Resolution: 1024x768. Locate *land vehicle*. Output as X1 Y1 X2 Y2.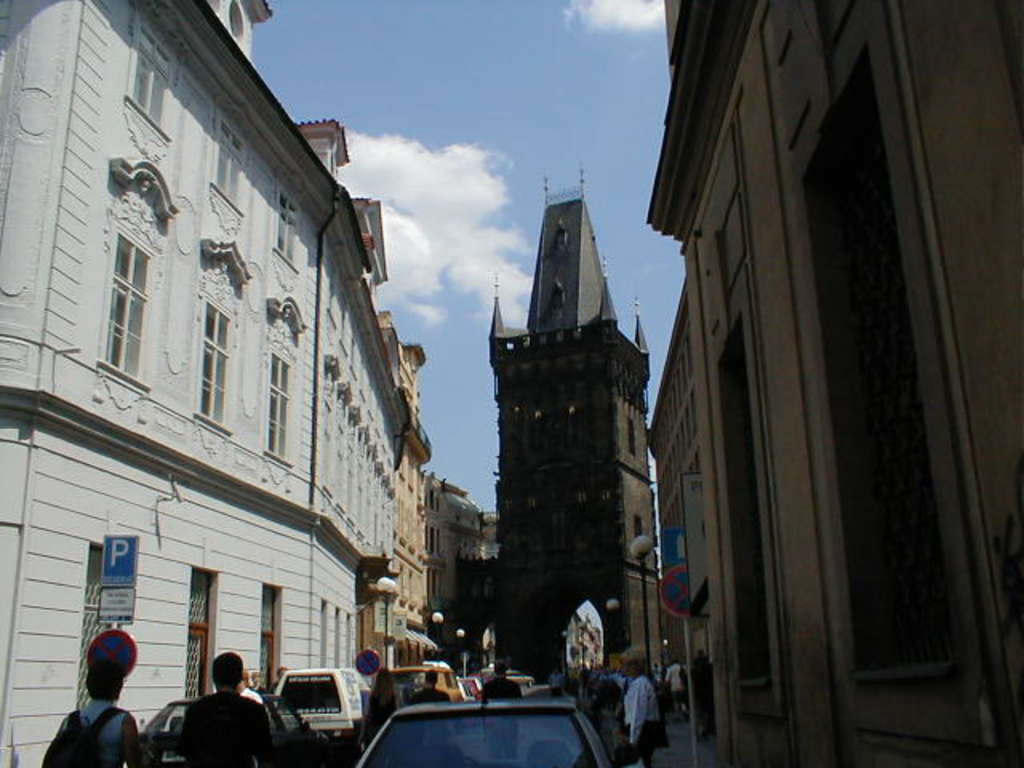
272 664 378 738.
